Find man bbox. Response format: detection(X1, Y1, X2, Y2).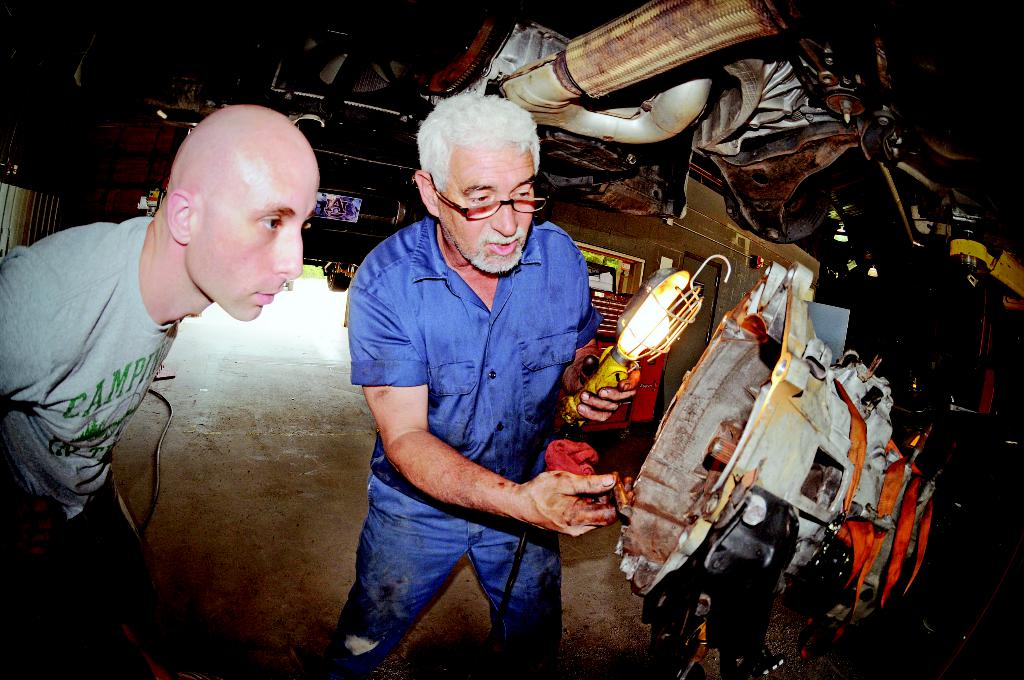
detection(0, 103, 319, 679).
